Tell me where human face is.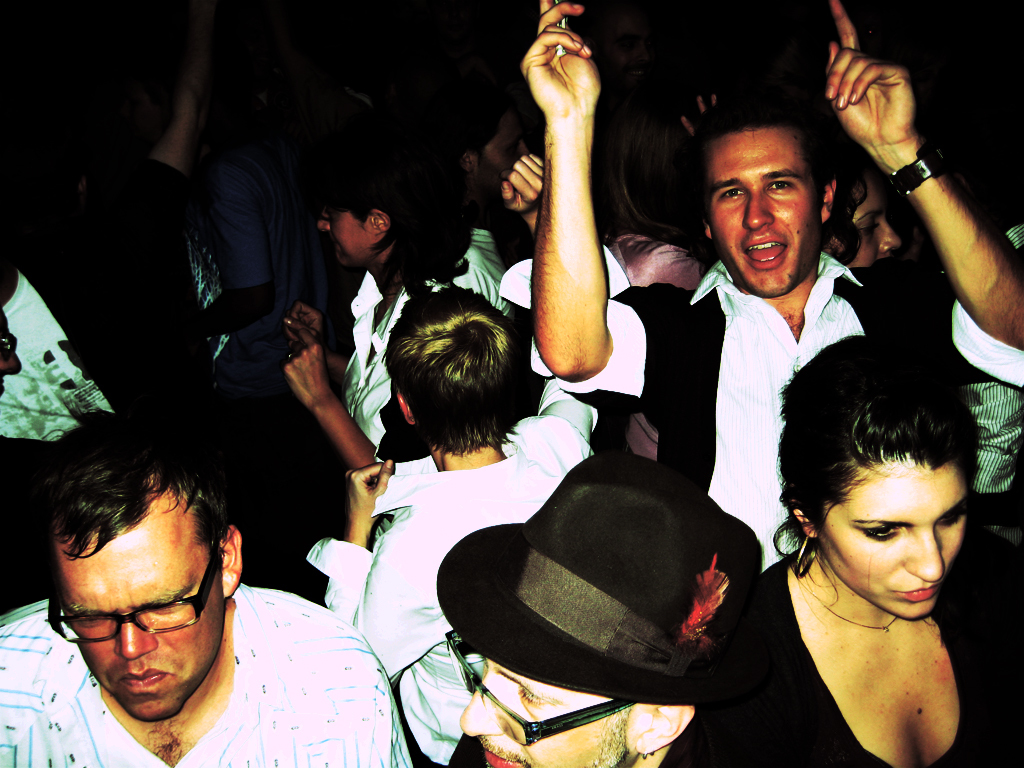
human face is at [708,130,821,297].
